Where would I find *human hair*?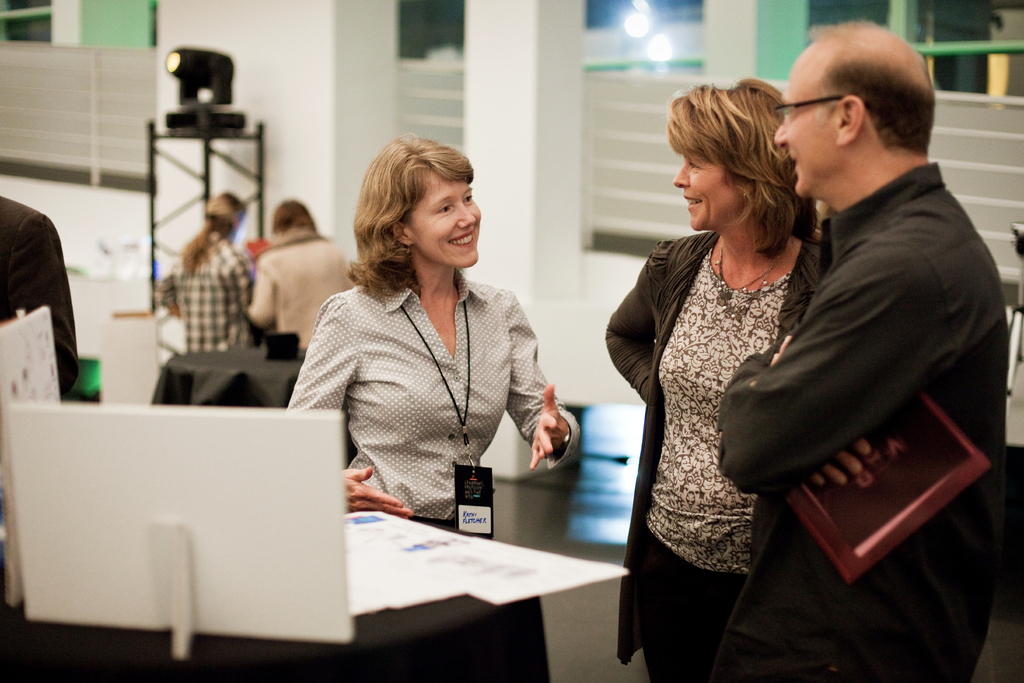
At rect(175, 191, 245, 270).
